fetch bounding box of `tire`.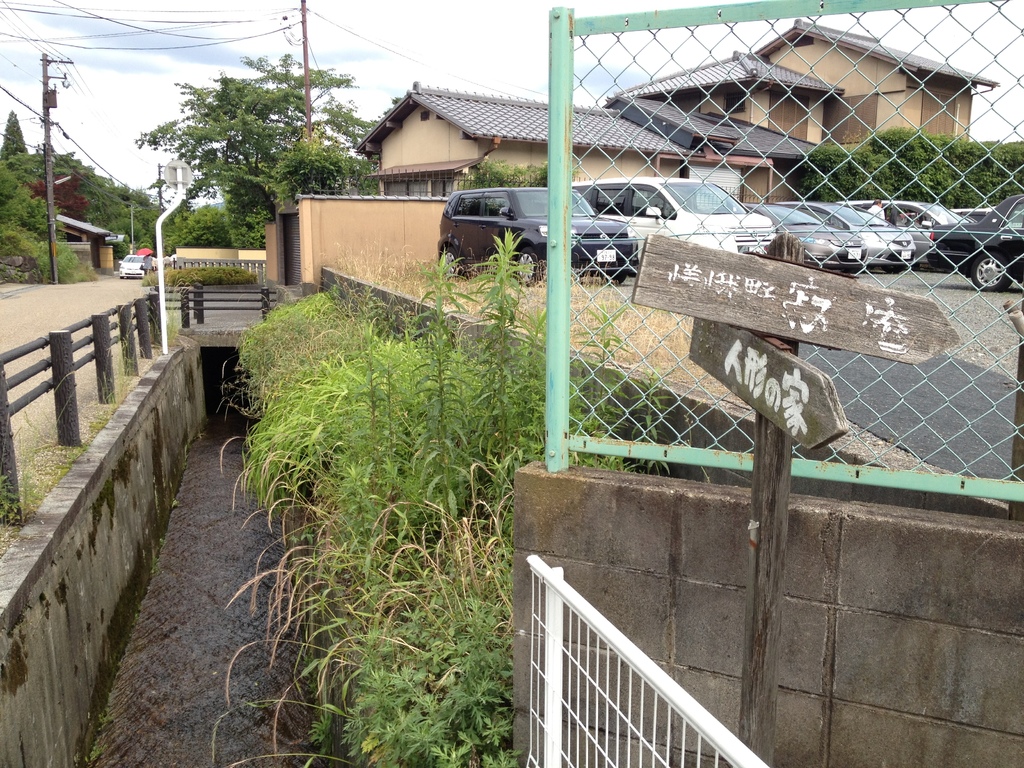
Bbox: 433 249 463 290.
